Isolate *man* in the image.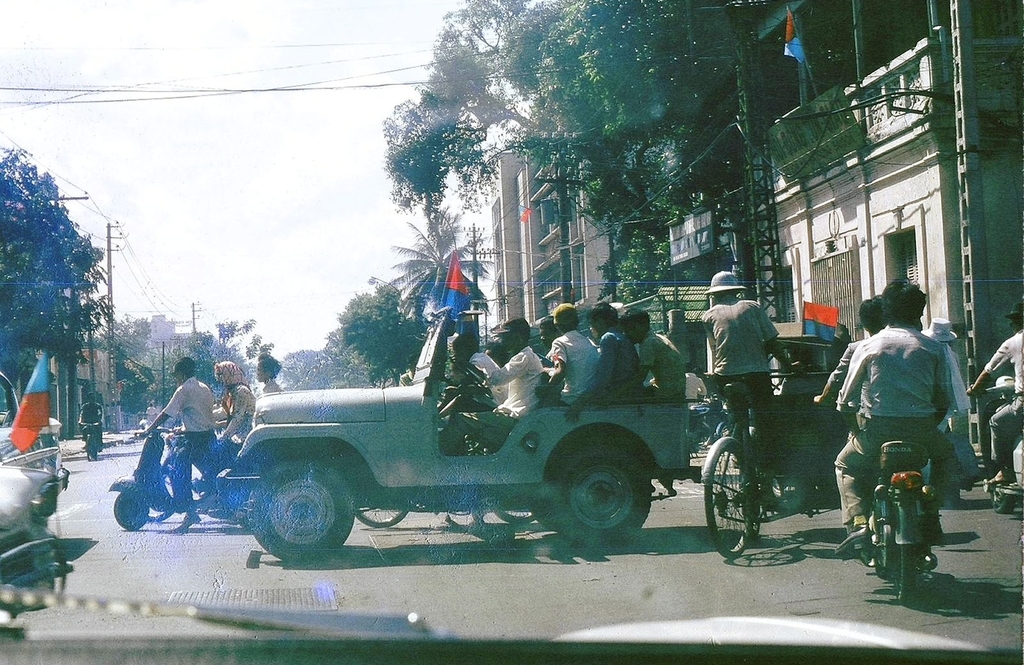
Isolated region: Rect(685, 361, 709, 408).
